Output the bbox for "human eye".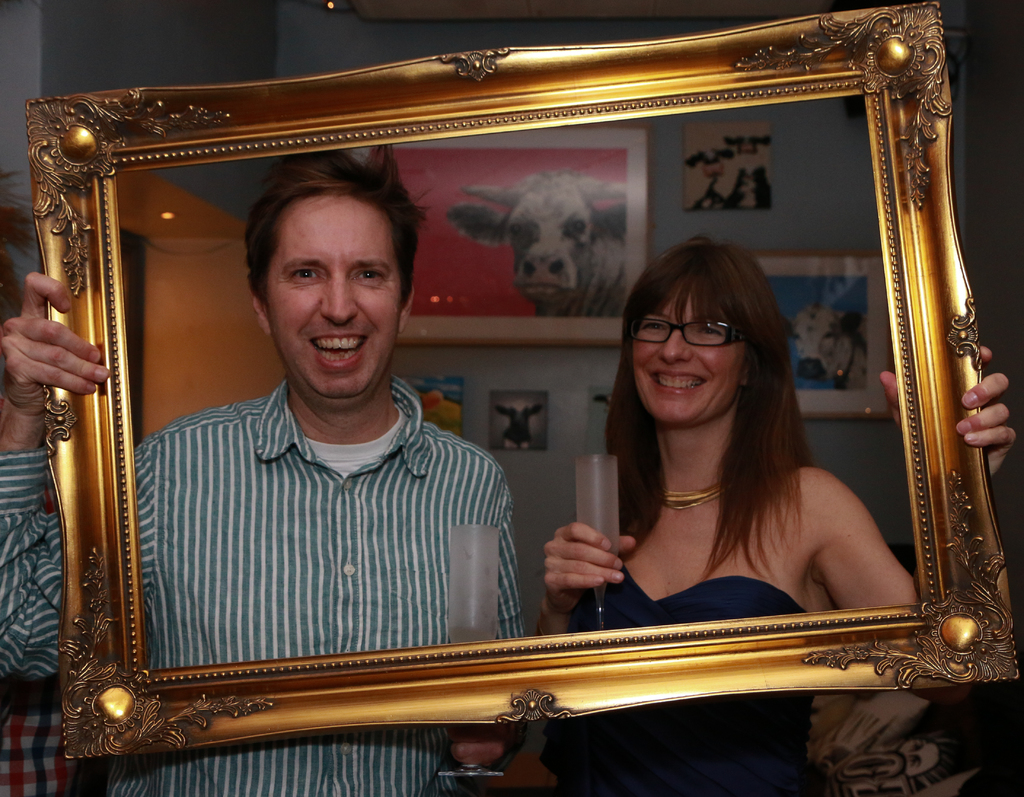
l=635, t=317, r=667, b=334.
